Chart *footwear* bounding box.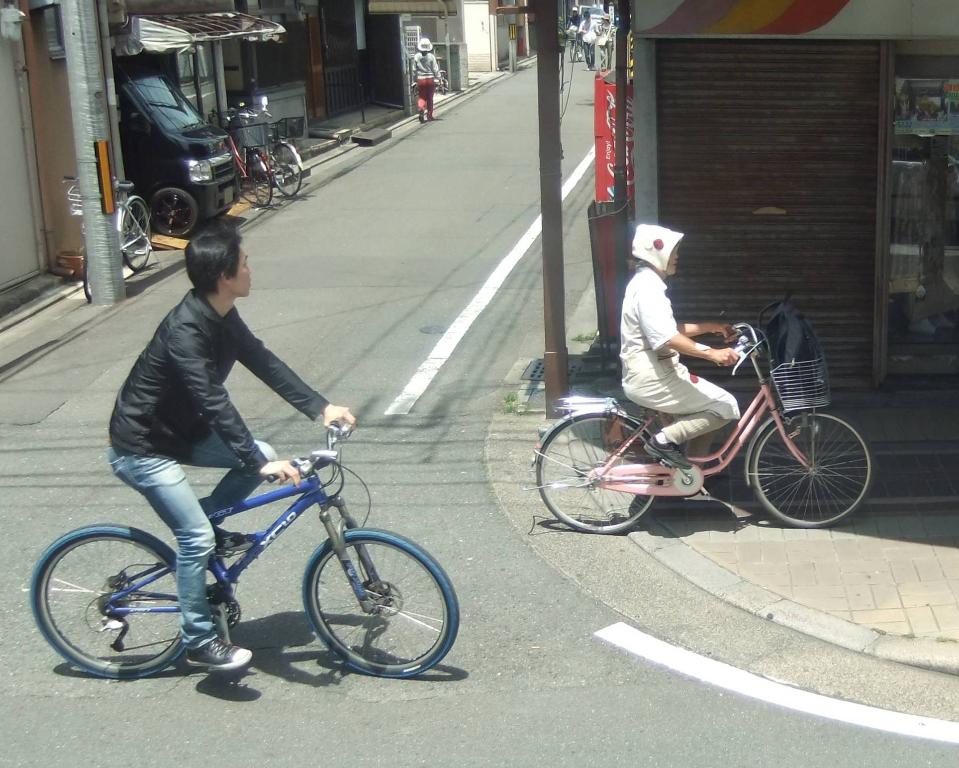
Charted: [707, 466, 731, 484].
